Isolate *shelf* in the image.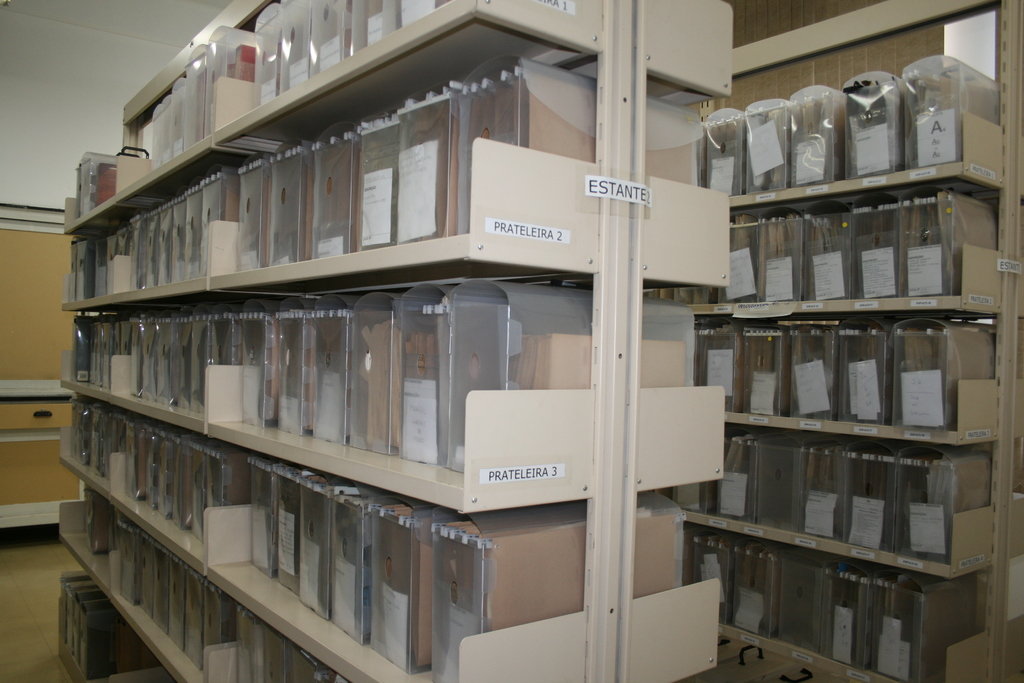
Isolated region: 651/0/746/85.
